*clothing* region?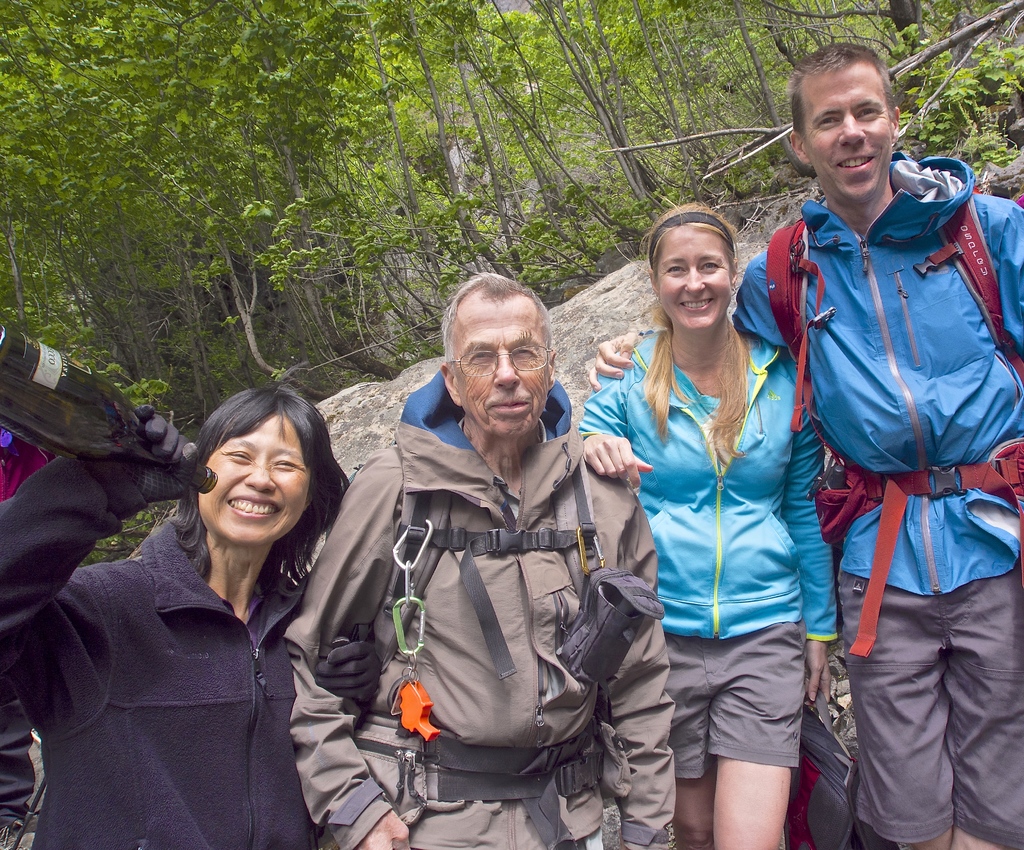
box=[0, 423, 57, 837]
